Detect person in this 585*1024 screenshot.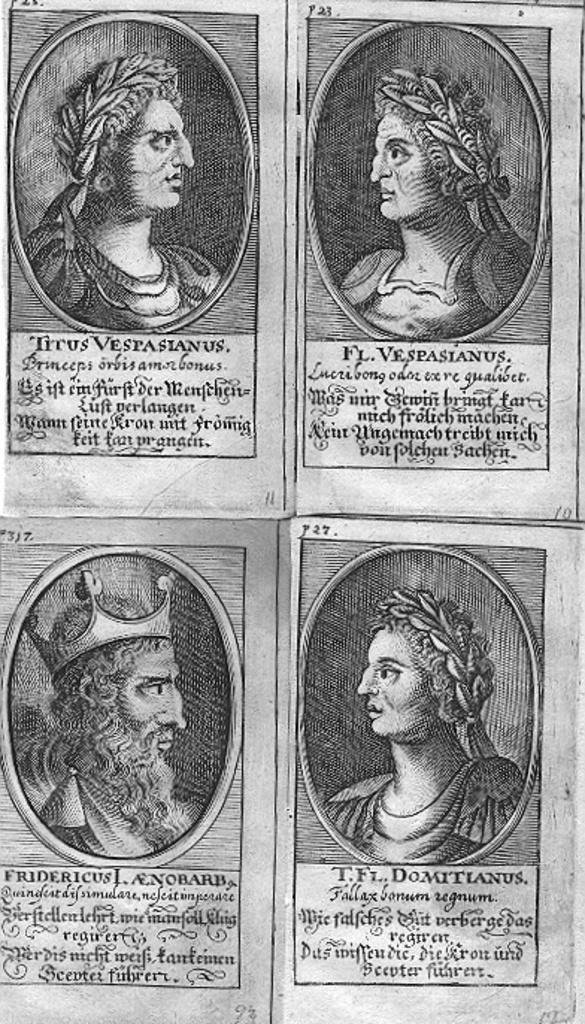
Detection: [x1=336, y1=63, x2=534, y2=337].
